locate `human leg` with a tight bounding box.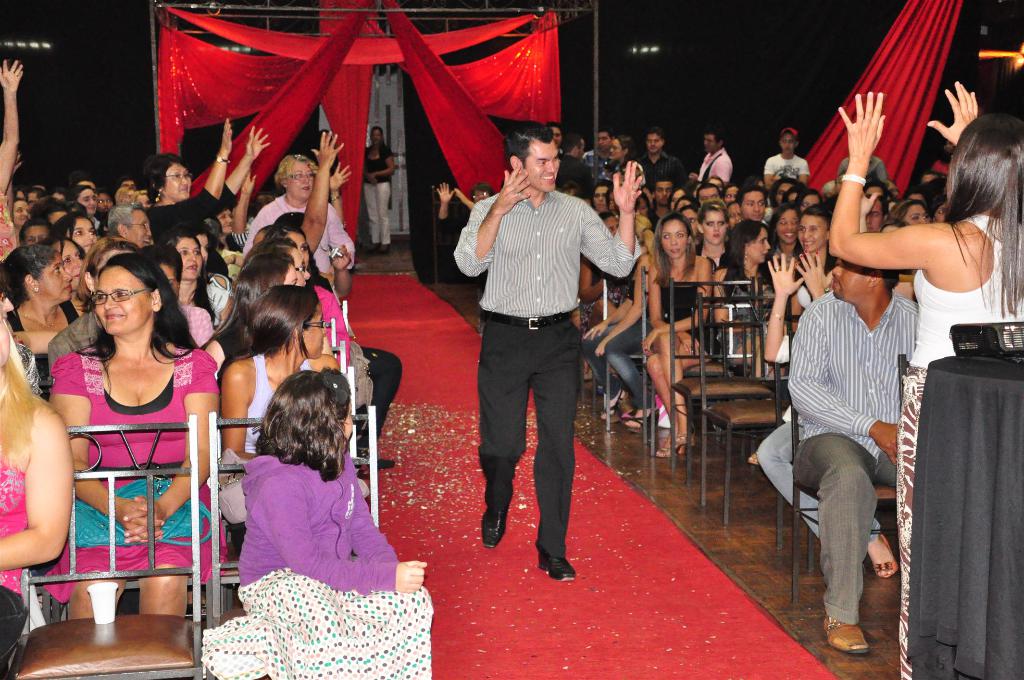
[left=760, top=415, right=894, bottom=580].
